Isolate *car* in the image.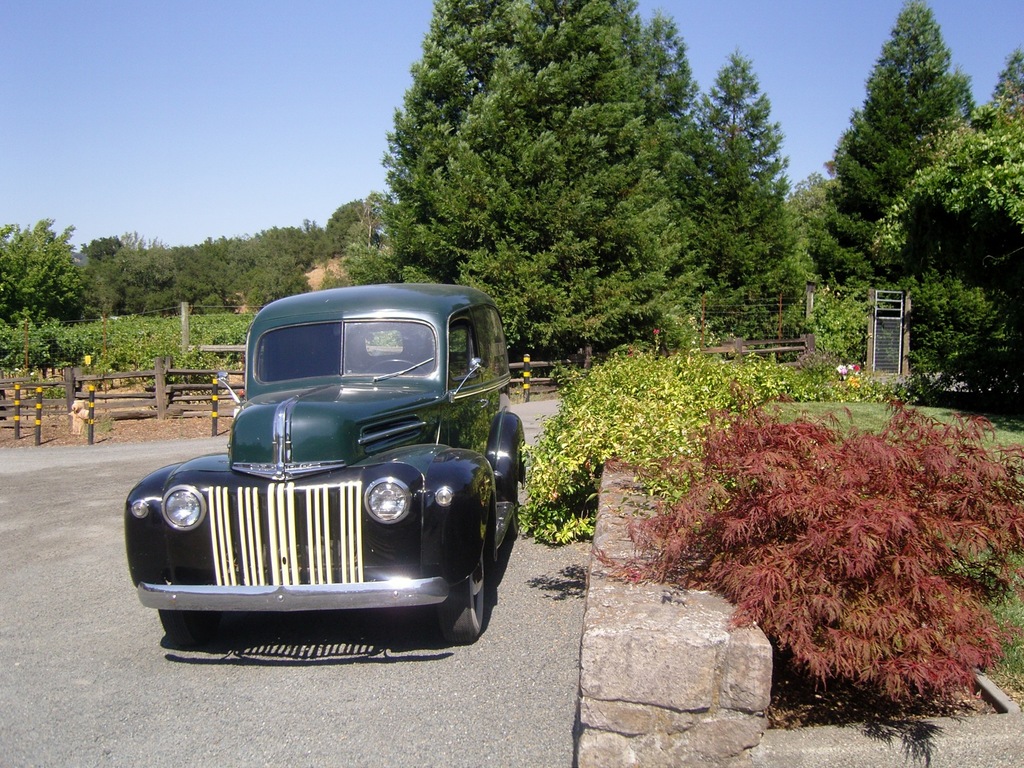
Isolated region: rect(117, 282, 529, 646).
